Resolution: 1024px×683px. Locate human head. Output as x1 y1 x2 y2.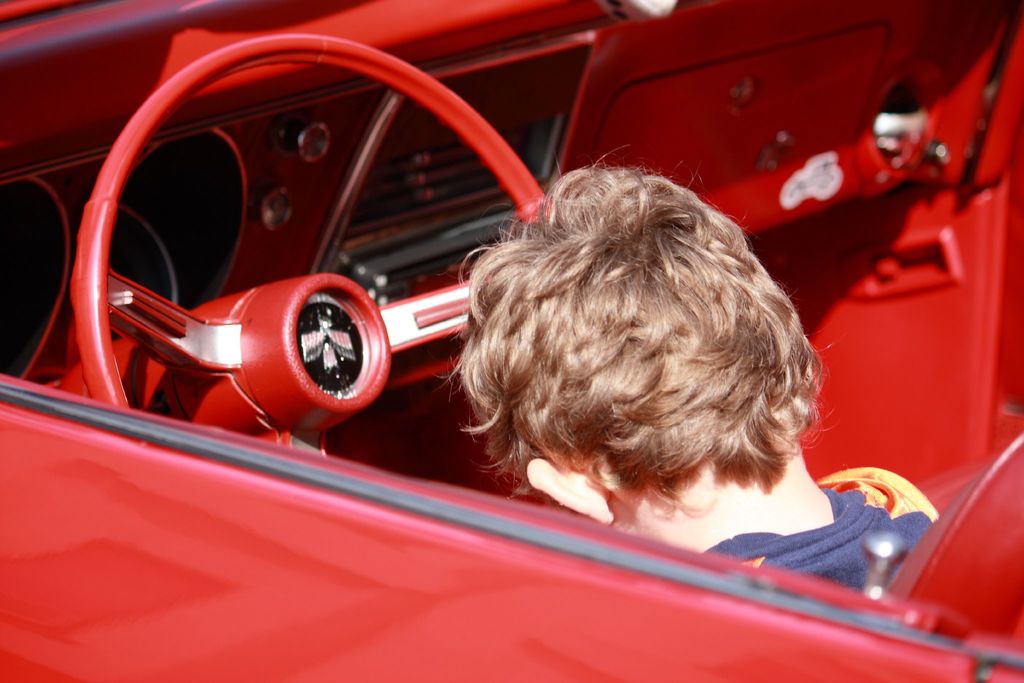
465 163 804 535.
